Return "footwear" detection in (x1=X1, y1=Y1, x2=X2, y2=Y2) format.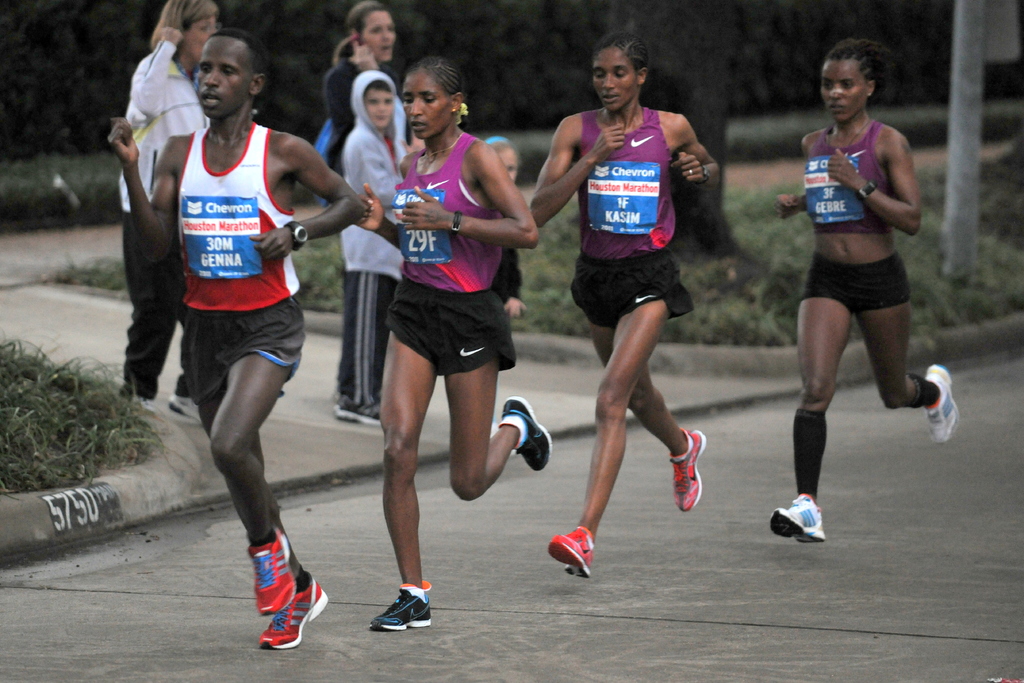
(x1=766, y1=491, x2=826, y2=545).
